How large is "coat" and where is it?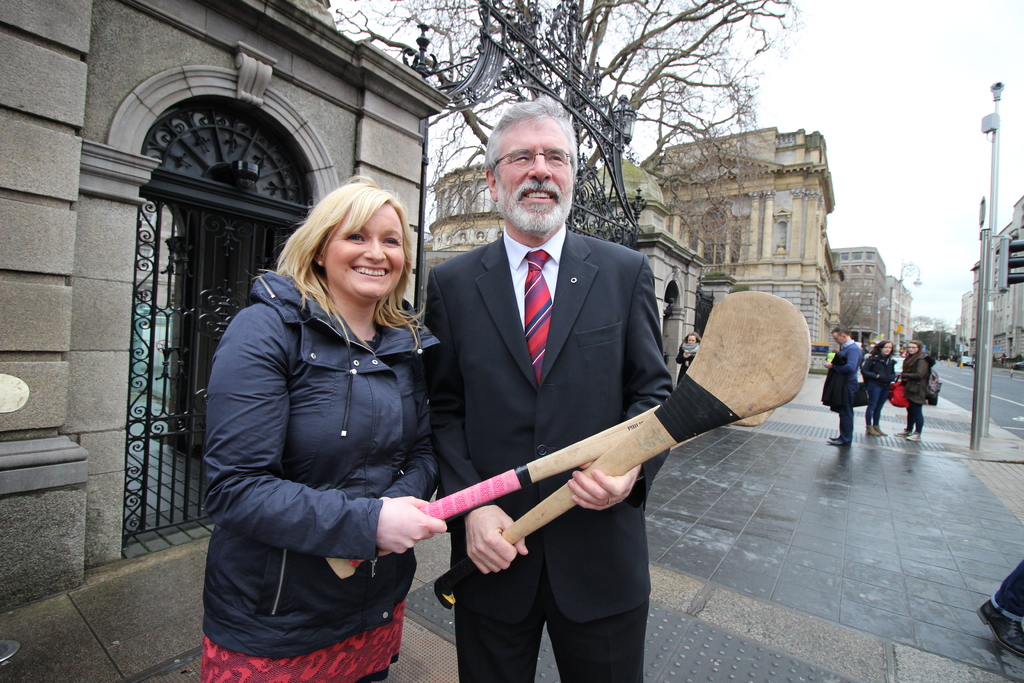
Bounding box: rect(198, 267, 444, 664).
